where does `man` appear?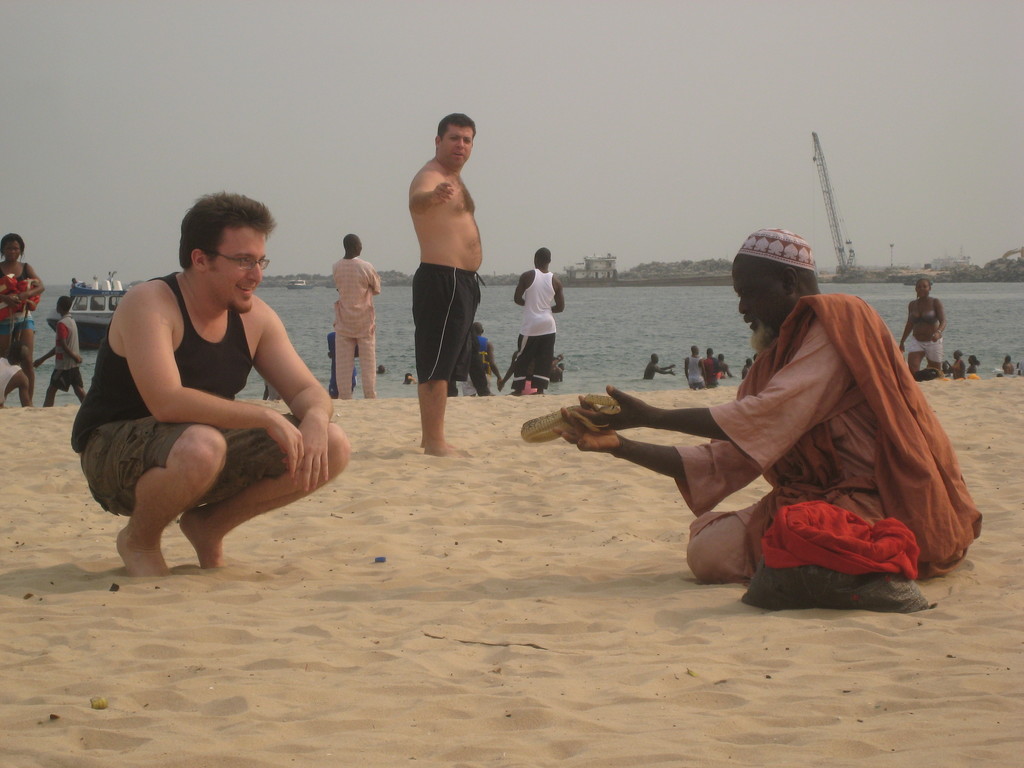
Appears at BBox(76, 189, 350, 579).
